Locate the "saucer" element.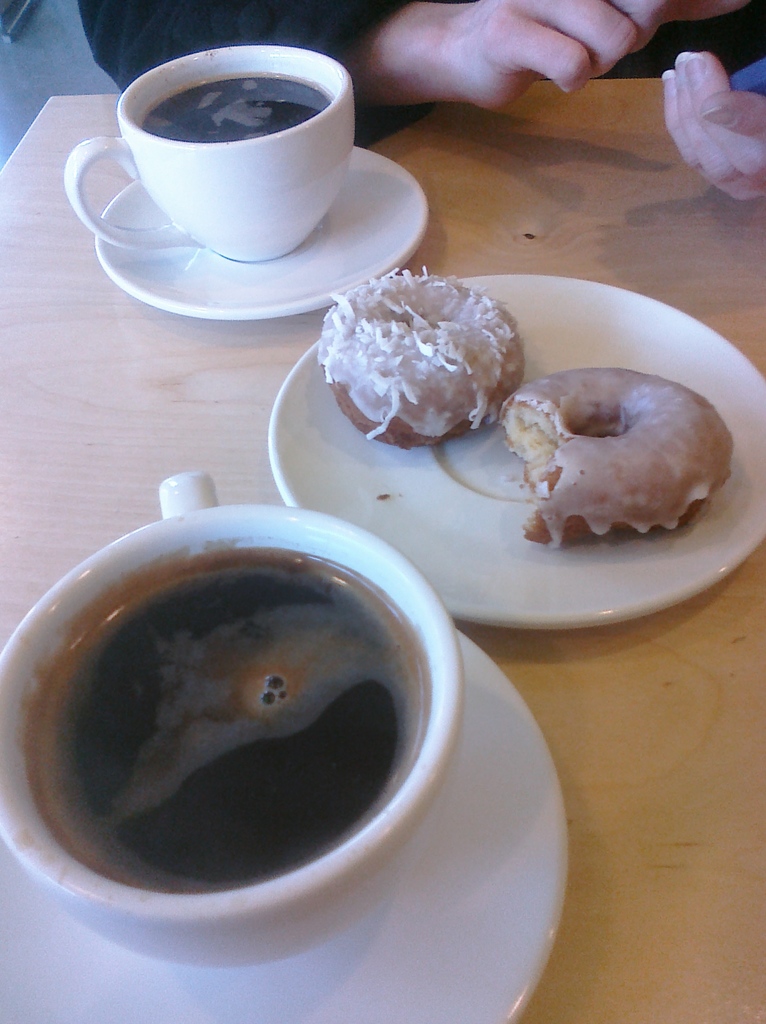
Element bbox: x1=91 y1=141 x2=436 y2=319.
